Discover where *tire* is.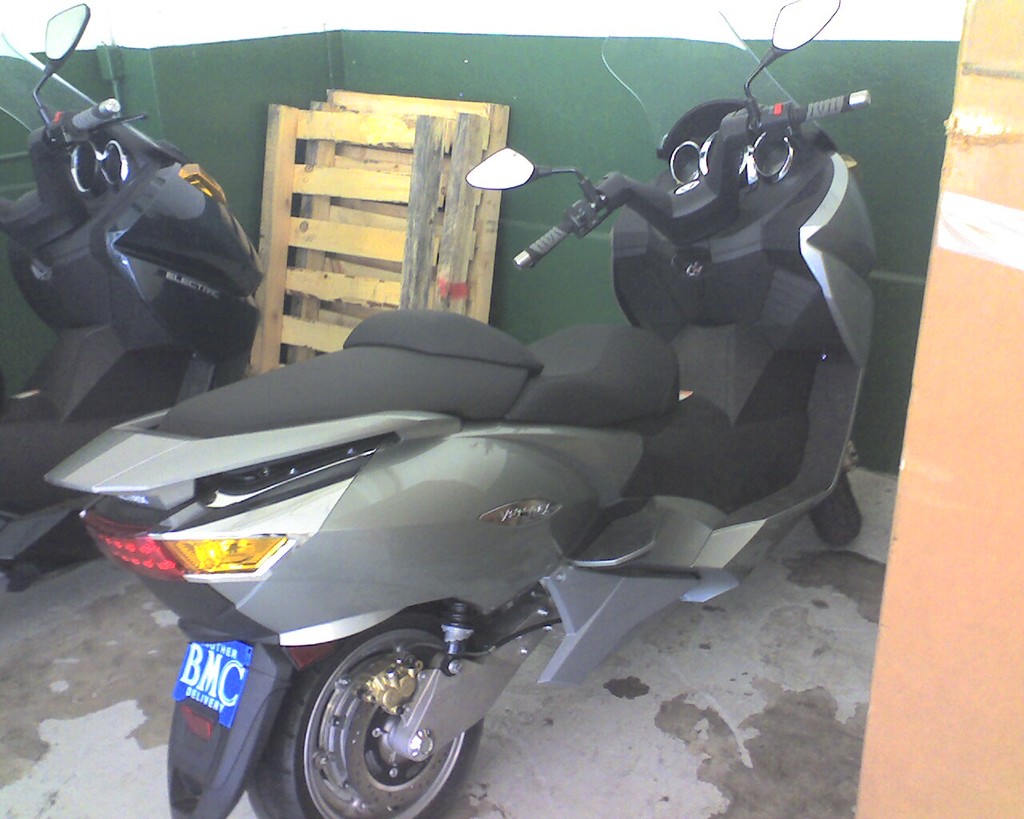
Discovered at {"x1": 811, "y1": 464, "x2": 865, "y2": 550}.
